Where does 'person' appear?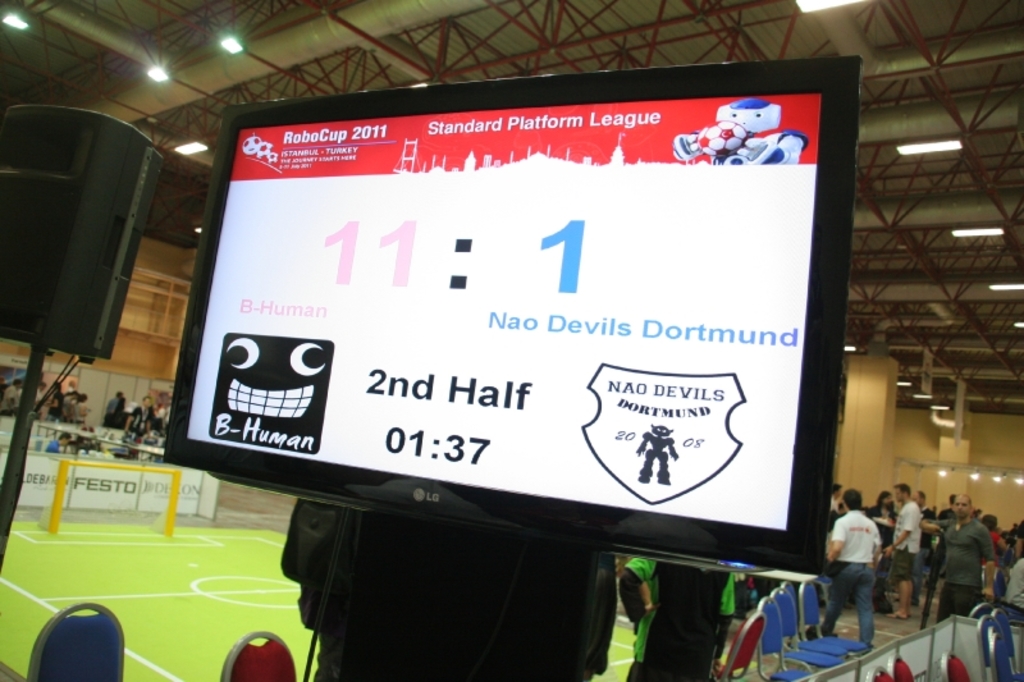
Appears at 822, 485, 884, 645.
